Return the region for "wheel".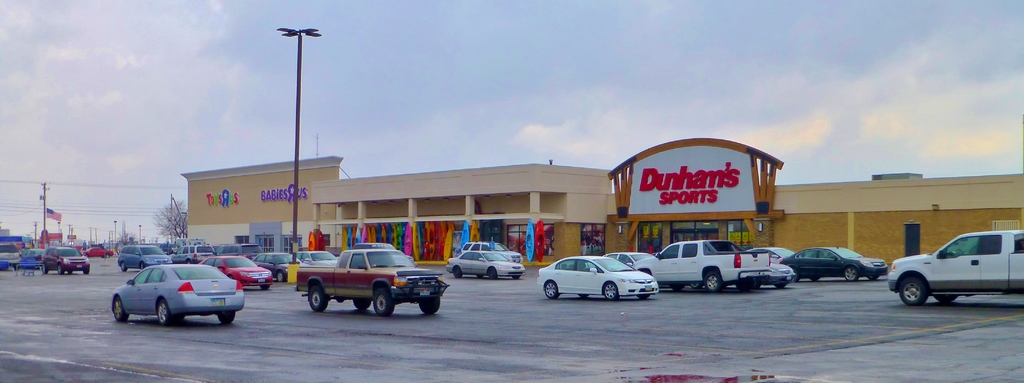
box(114, 299, 131, 324).
